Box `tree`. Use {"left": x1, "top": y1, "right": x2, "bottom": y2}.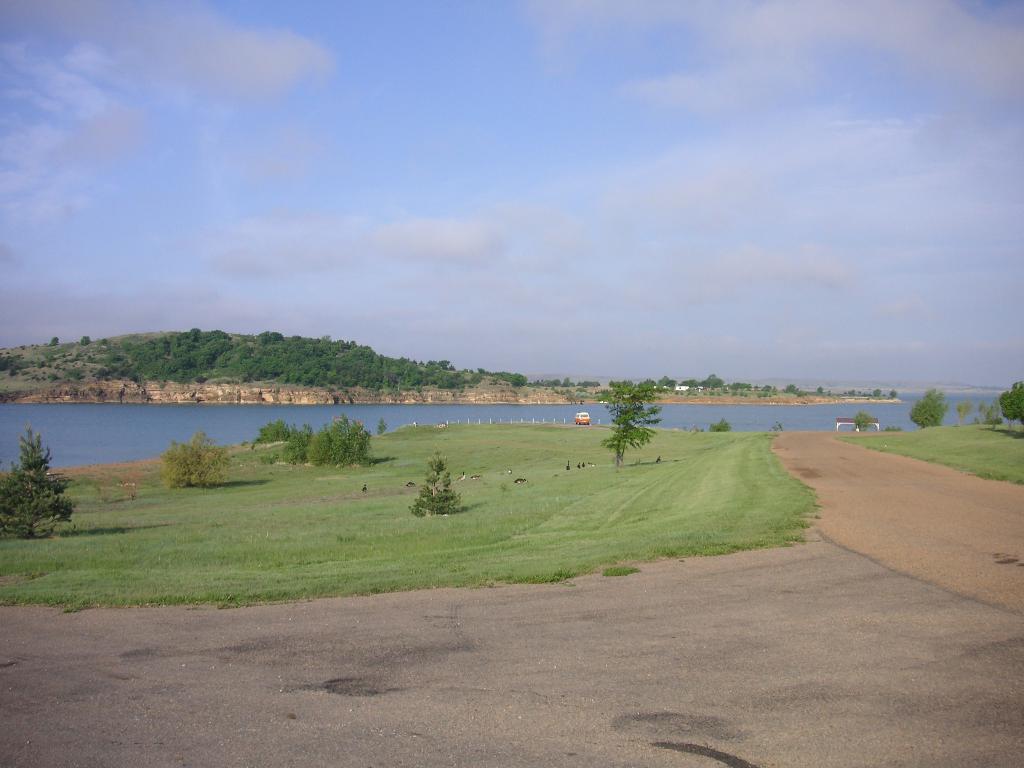
{"left": 908, "top": 386, "right": 941, "bottom": 433}.
